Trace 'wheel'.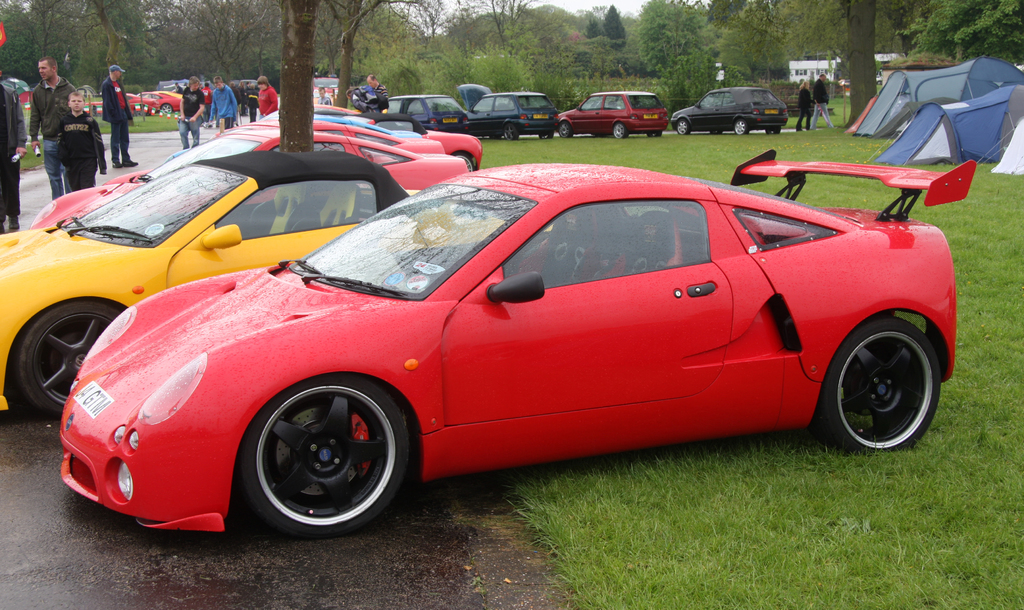
Traced to BBox(6, 302, 122, 414).
